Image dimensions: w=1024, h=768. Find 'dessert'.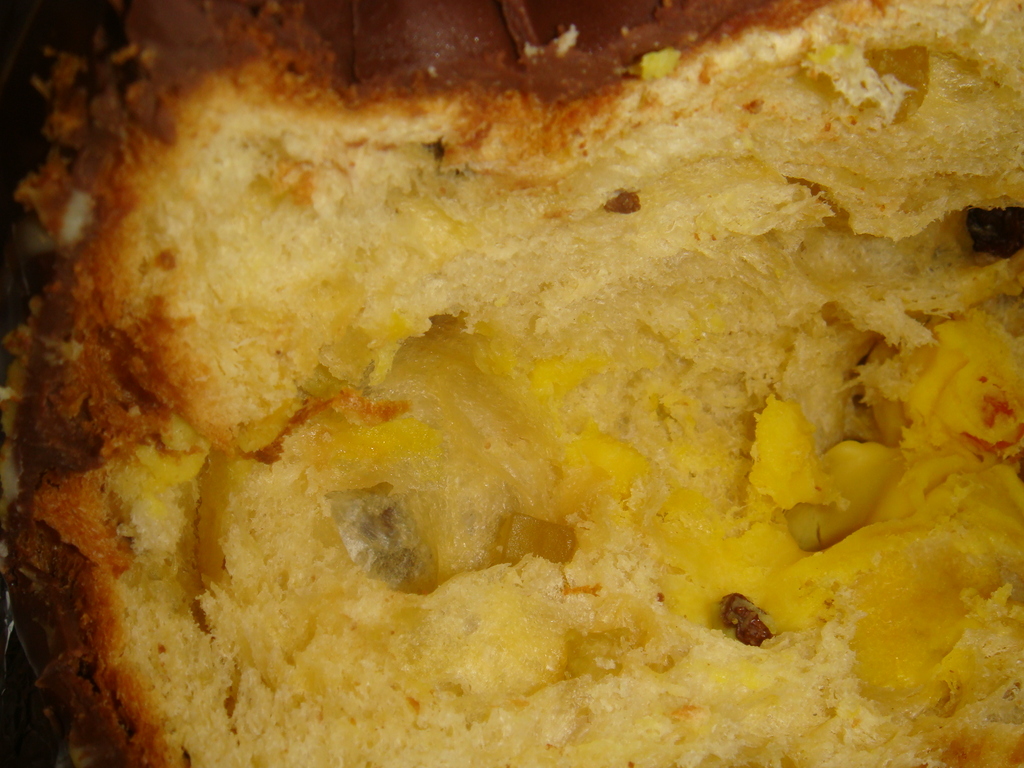
0 0 1023 767.
